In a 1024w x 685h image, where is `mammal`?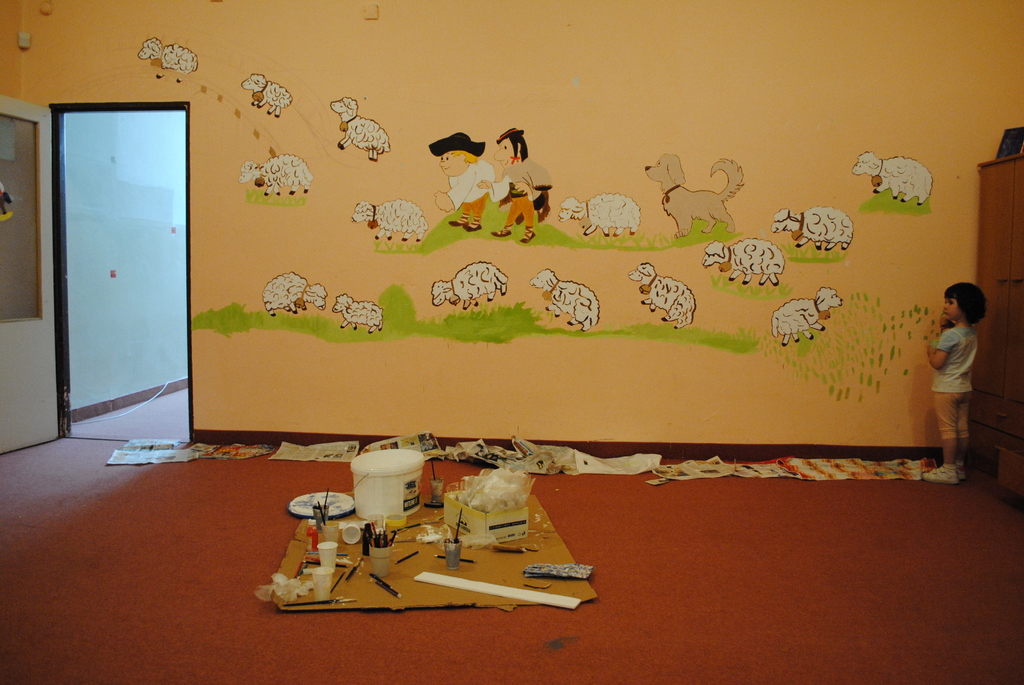
detection(769, 287, 844, 345).
